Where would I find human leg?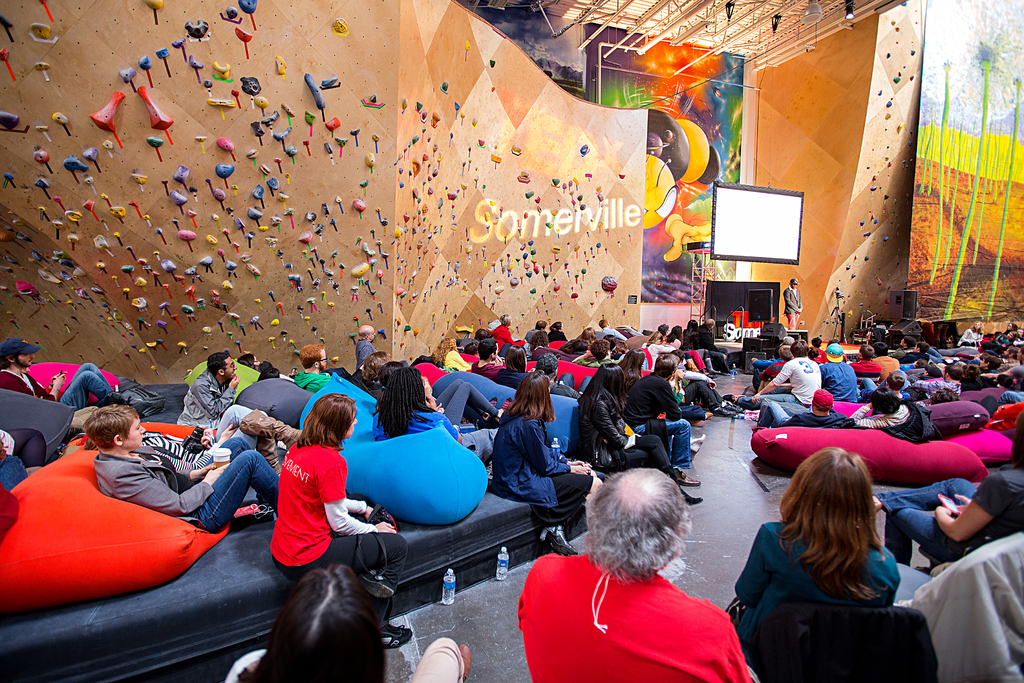
At {"left": 875, "top": 481, "right": 973, "bottom": 499}.
